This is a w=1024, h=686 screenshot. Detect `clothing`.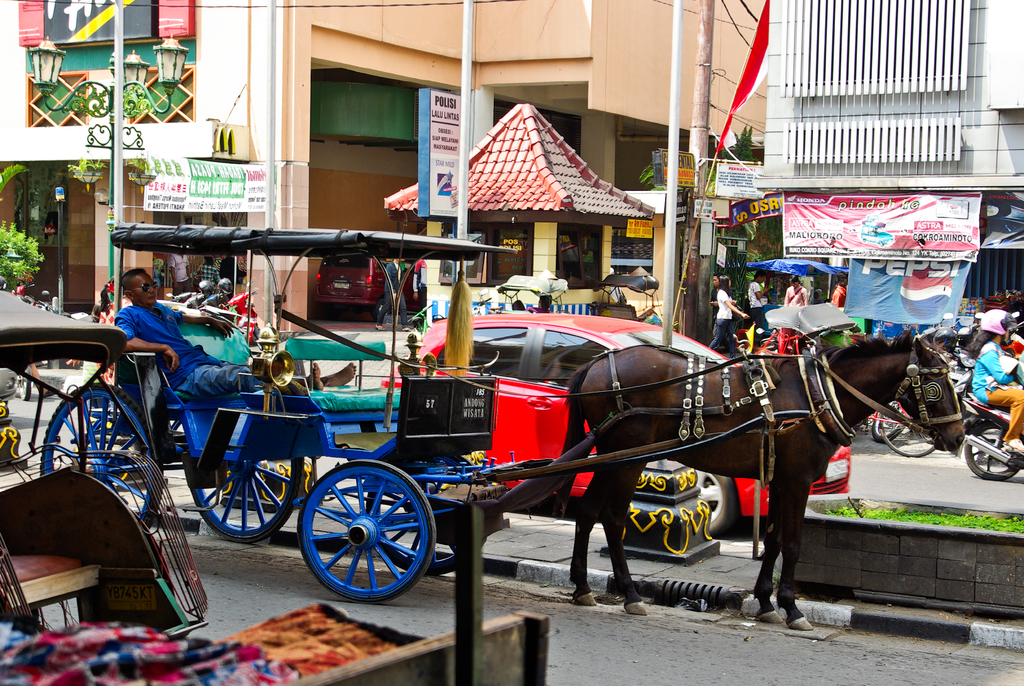
crop(968, 342, 1023, 442).
